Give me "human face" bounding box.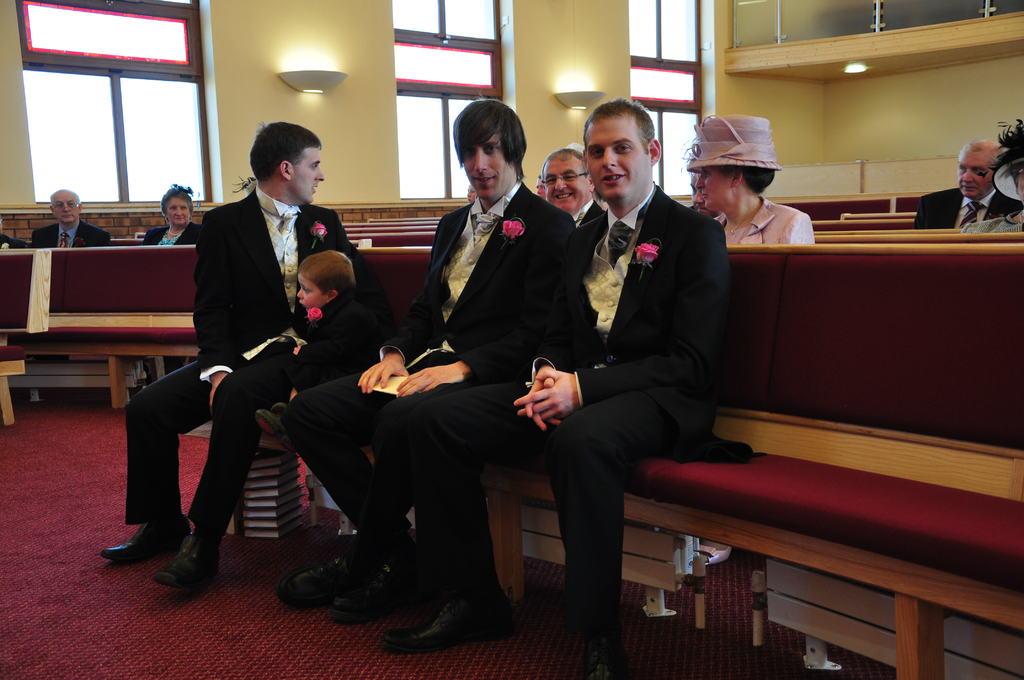
<region>694, 171, 732, 207</region>.
